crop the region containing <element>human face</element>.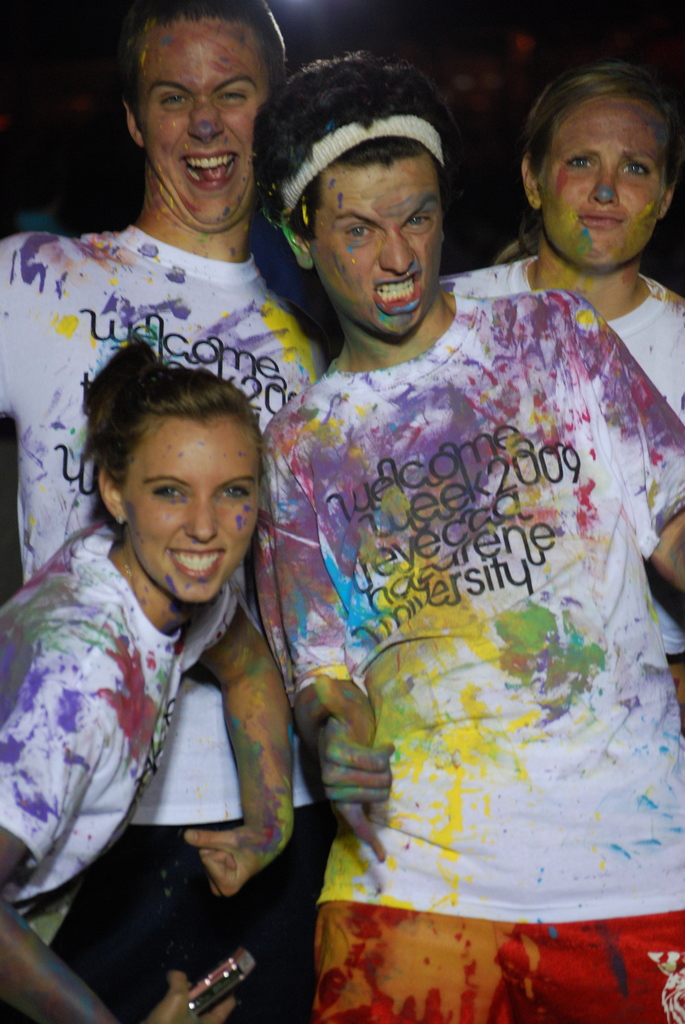
Crop region: 134/22/269/218.
